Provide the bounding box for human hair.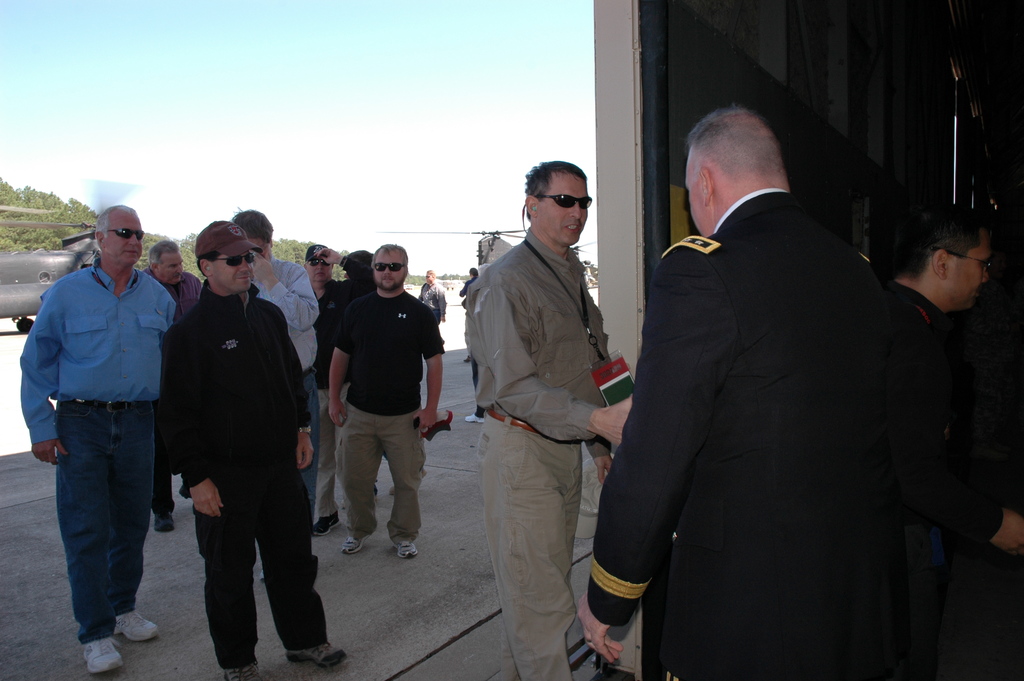
bbox=[428, 268, 436, 279].
